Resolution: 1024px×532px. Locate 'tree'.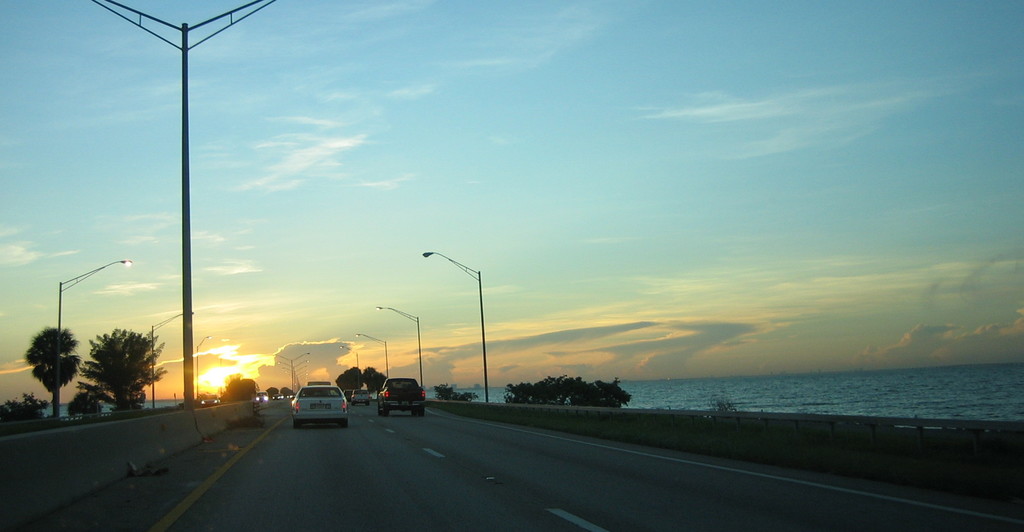
71 319 145 404.
